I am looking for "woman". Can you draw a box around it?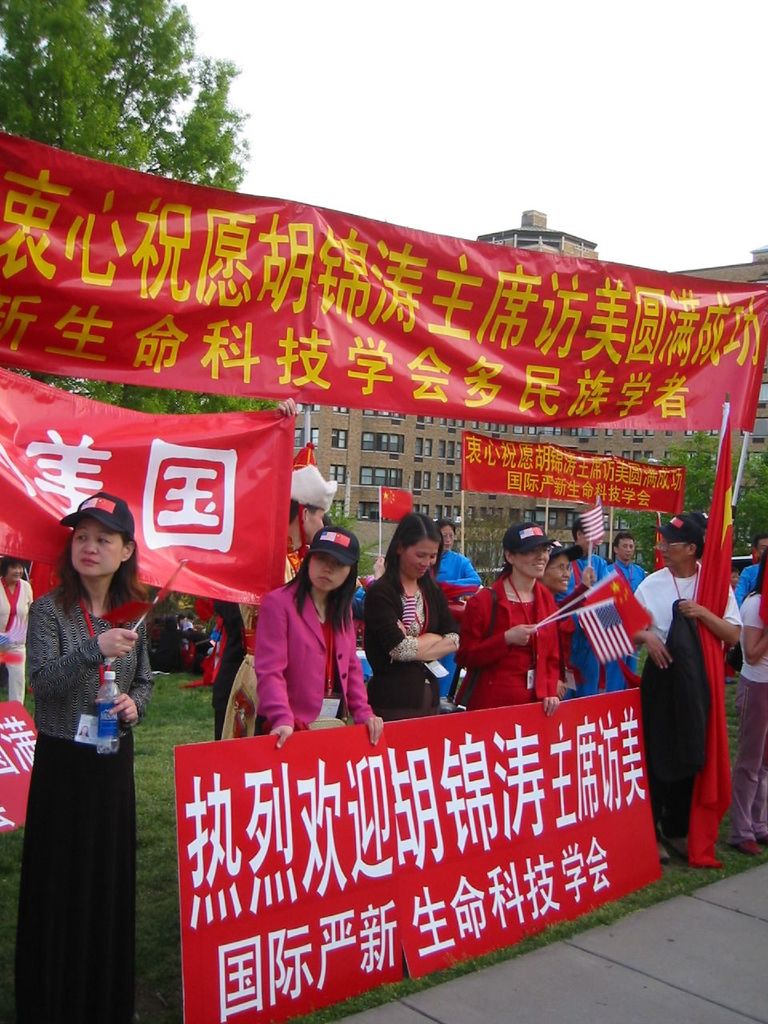
Sure, the bounding box is l=458, t=522, r=565, b=719.
